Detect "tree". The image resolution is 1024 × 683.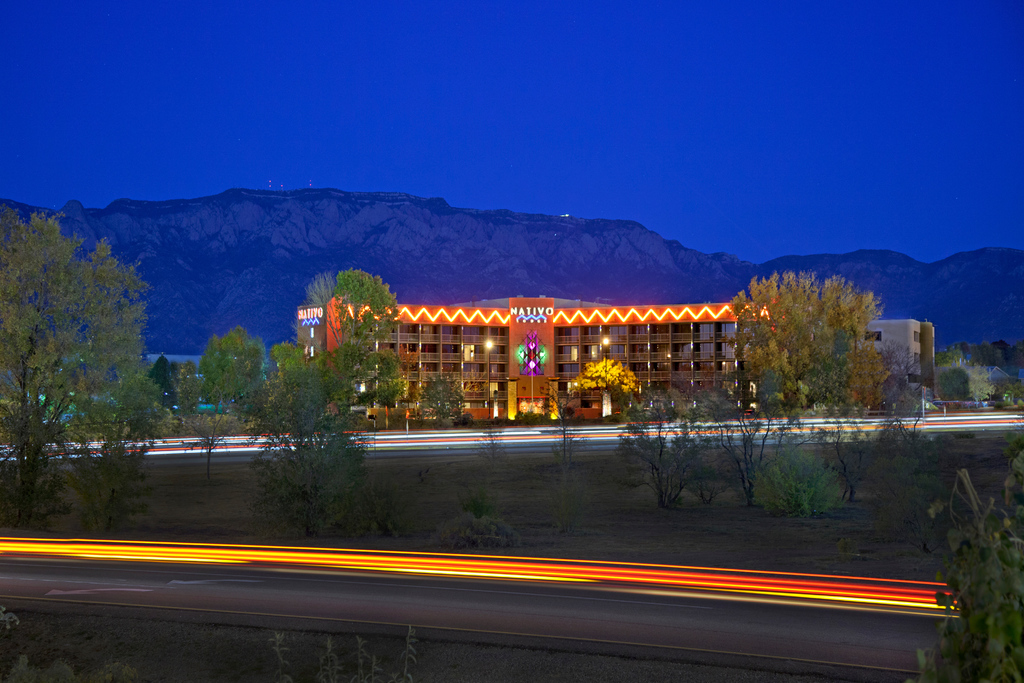
x1=940 y1=353 x2=996 y2=409.
